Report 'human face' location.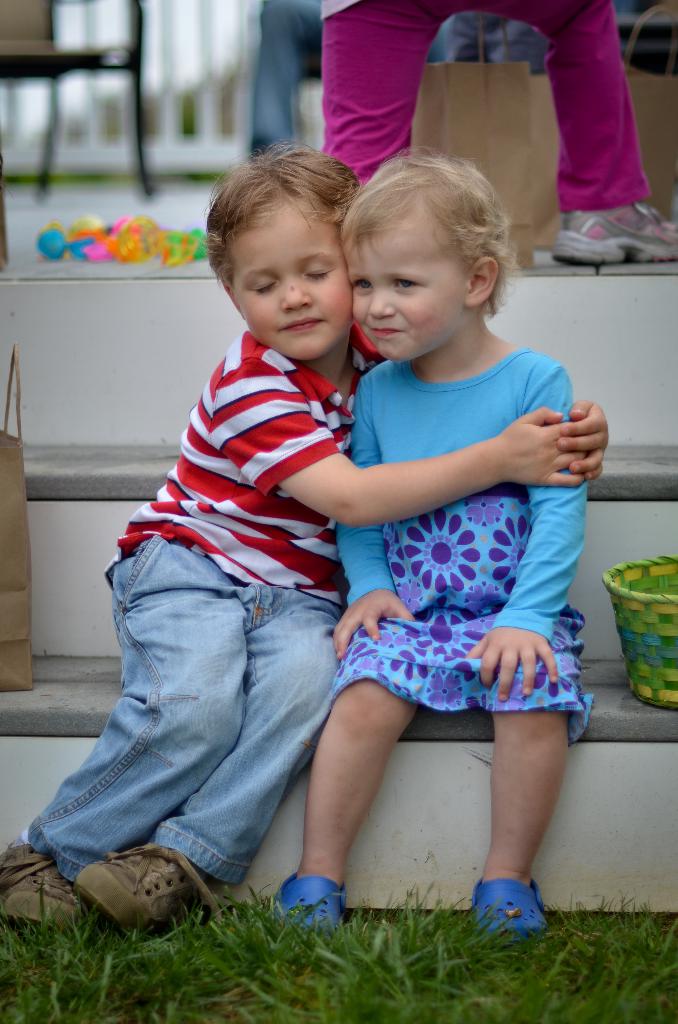
Report: [left=230, top=207, right=357, bottom=361].
